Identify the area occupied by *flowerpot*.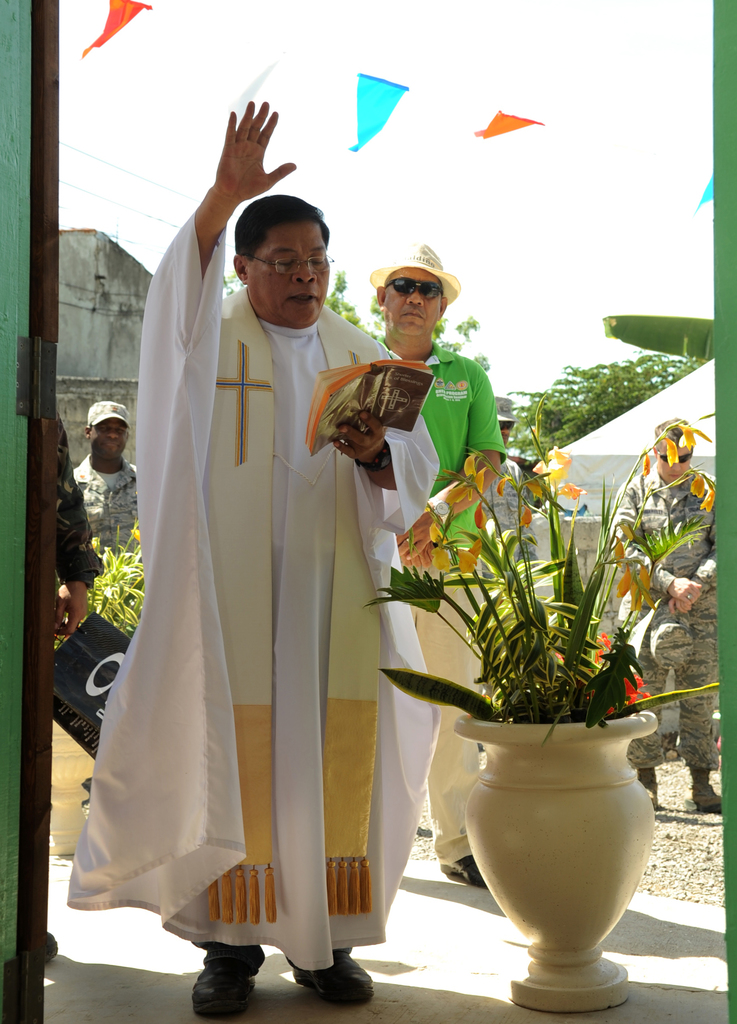
Area: <region>471, 719, 652, 986</region>.
